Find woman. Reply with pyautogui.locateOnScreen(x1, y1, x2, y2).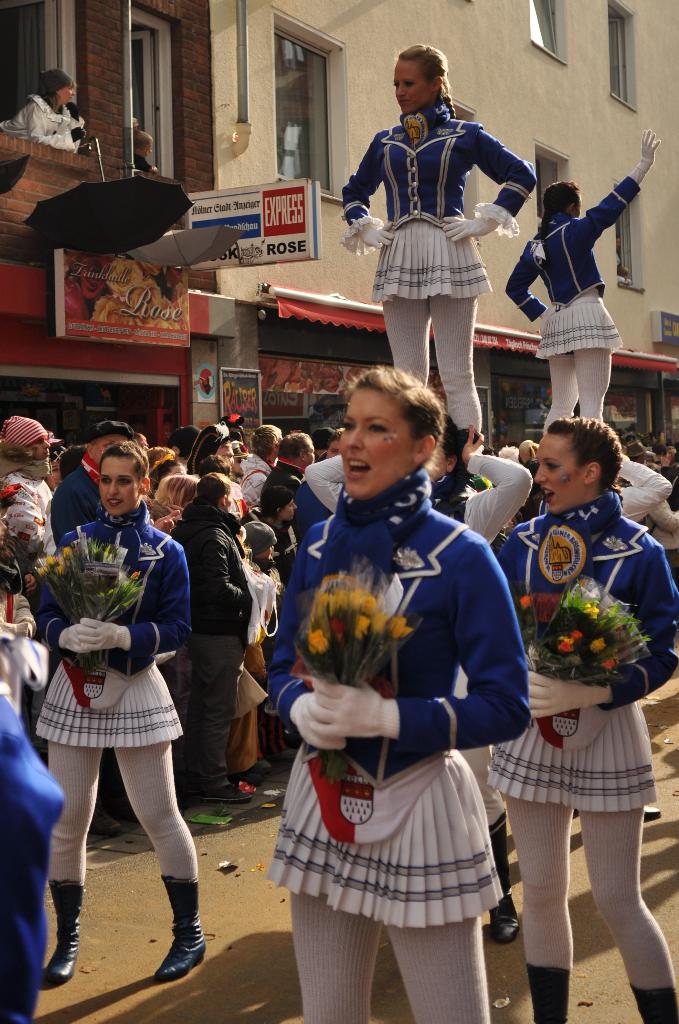
pyautogui.locateOnScreen(168, 467, 263, 826).
